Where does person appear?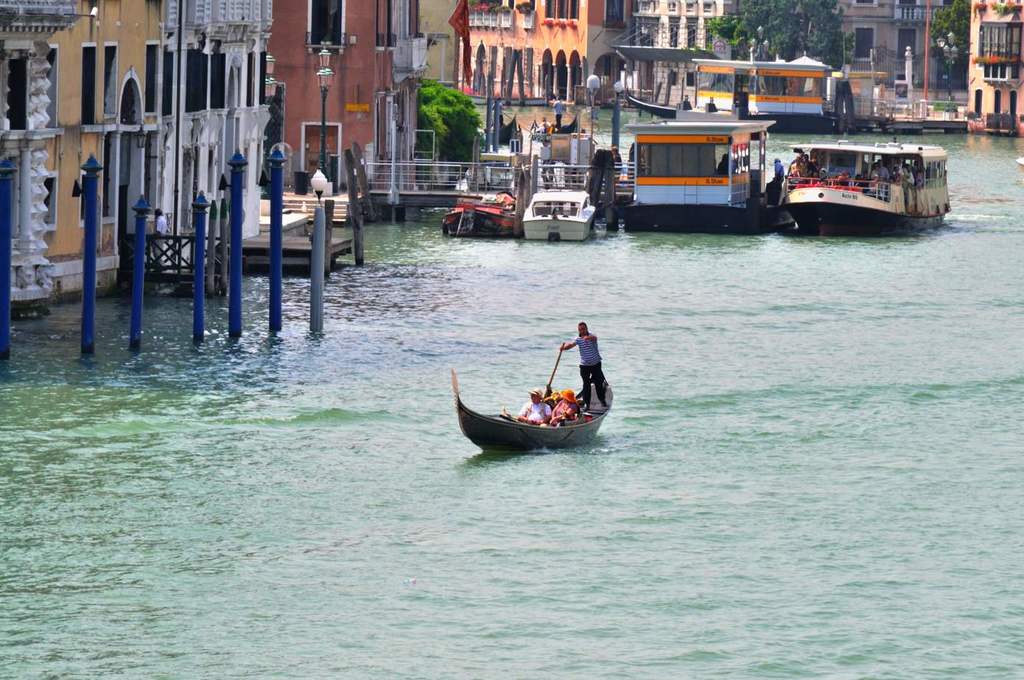
Appears at 560 316 610 425.
